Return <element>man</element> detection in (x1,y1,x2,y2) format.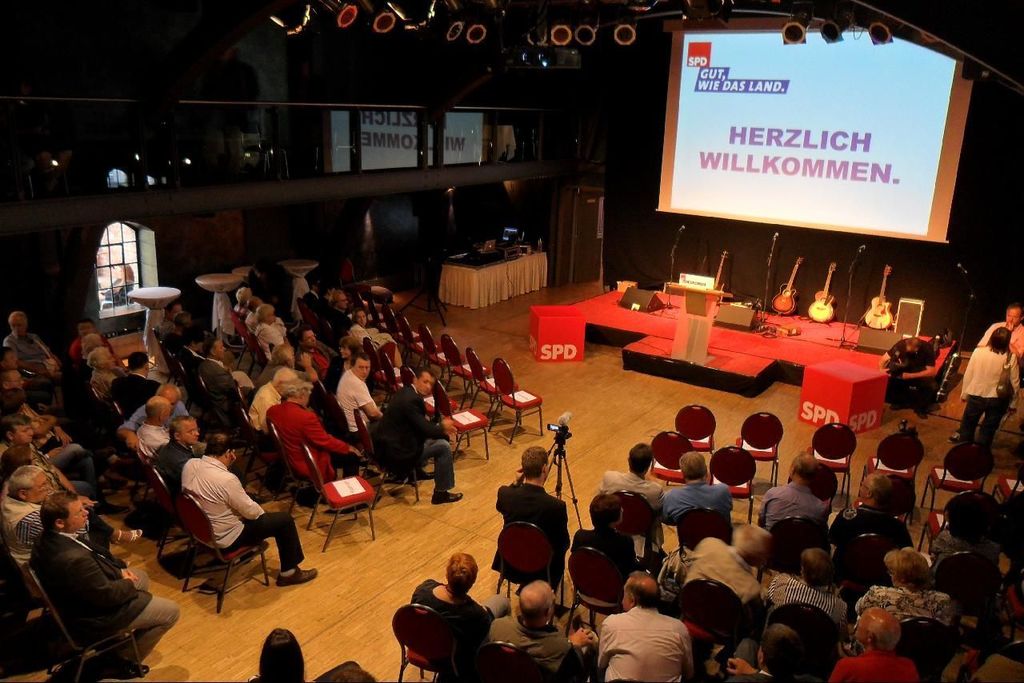
(150,416,201,493).
